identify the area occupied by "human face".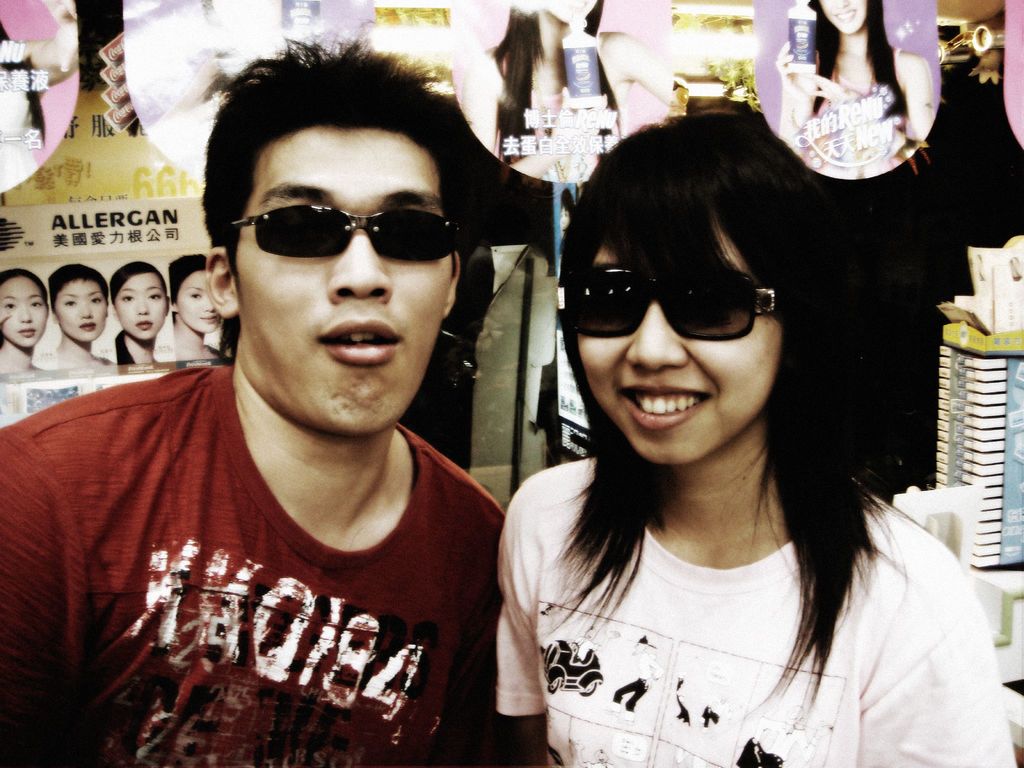
Area: locate(551, 0, 607, 26).
